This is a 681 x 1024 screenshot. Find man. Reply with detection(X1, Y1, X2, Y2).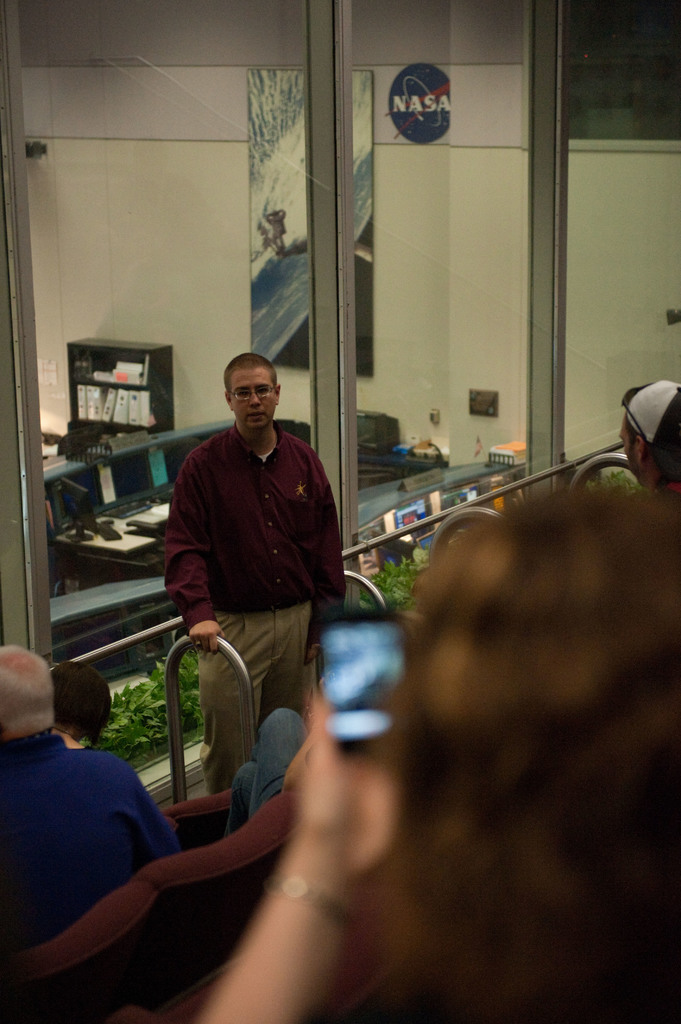
detection(618, 378, 680, 522).
